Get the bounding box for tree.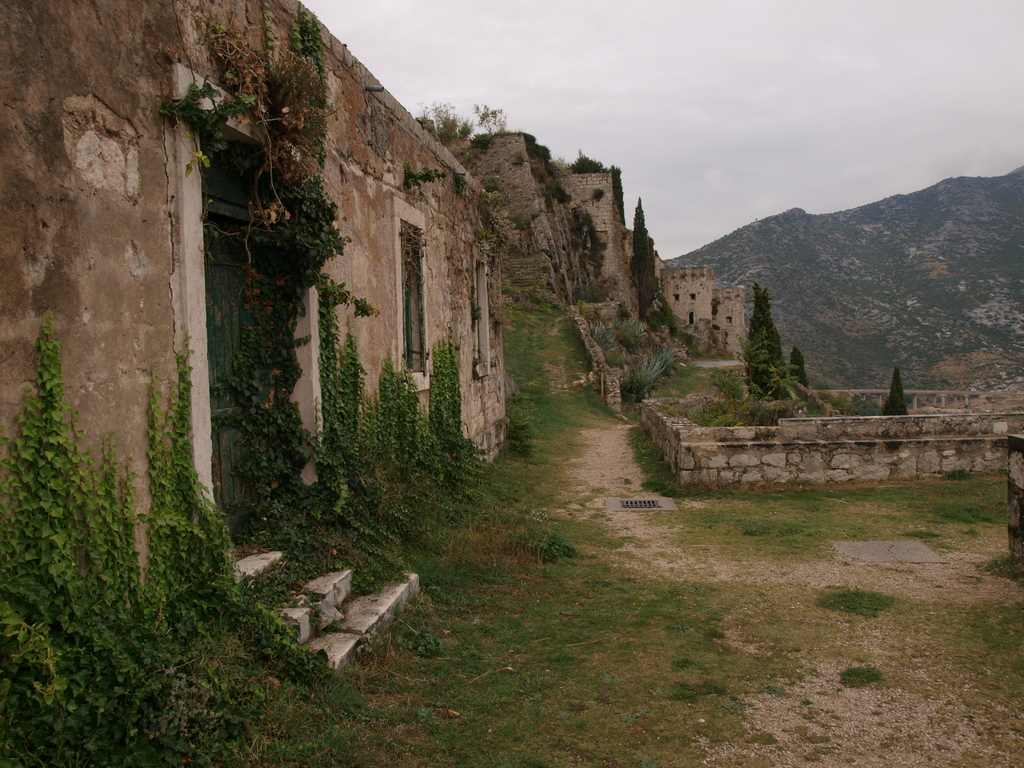
[left=741, top=284, right=781, bottom=385].
